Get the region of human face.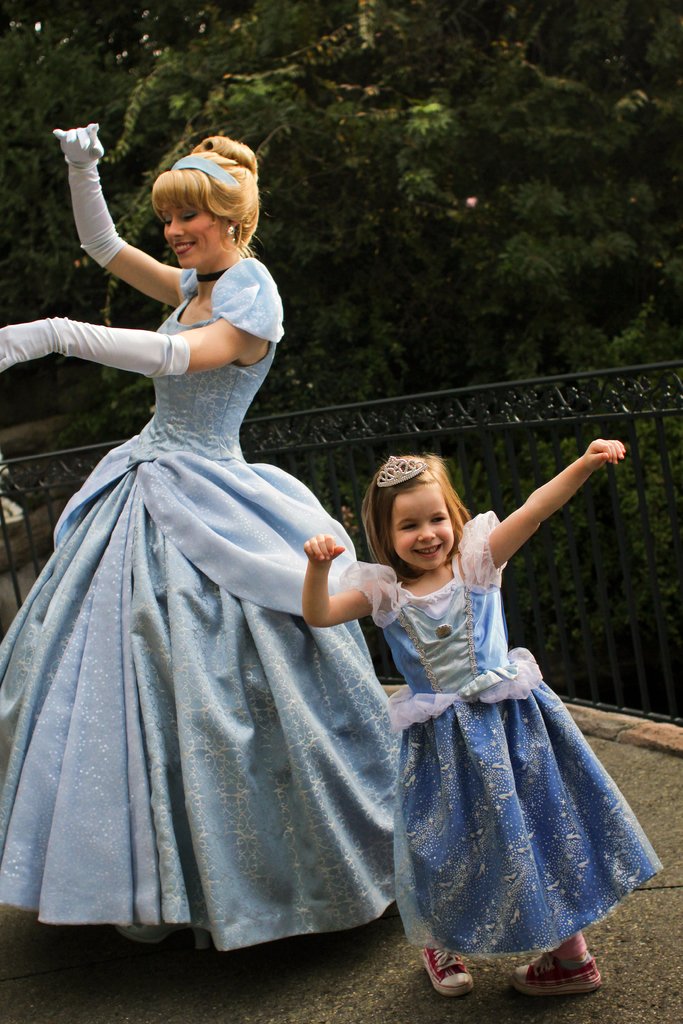
<region>164, 200, 226, 271</region>.
